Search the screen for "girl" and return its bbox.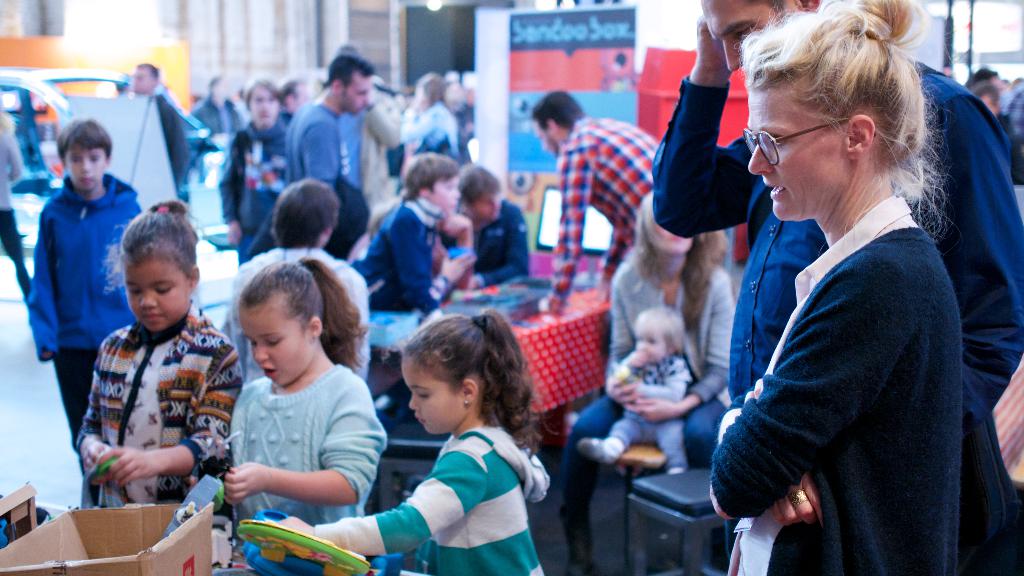
Found: box(67, 198, 242, 566).
